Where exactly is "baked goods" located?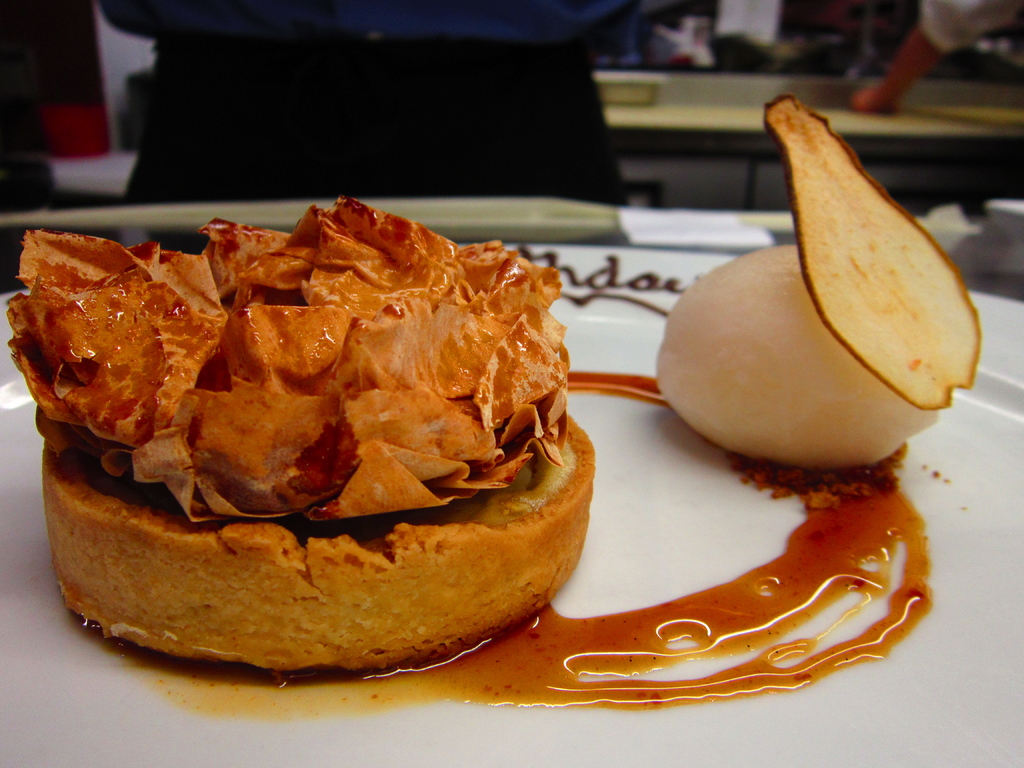
Its bounding box is 39, 405, 602, 679.
